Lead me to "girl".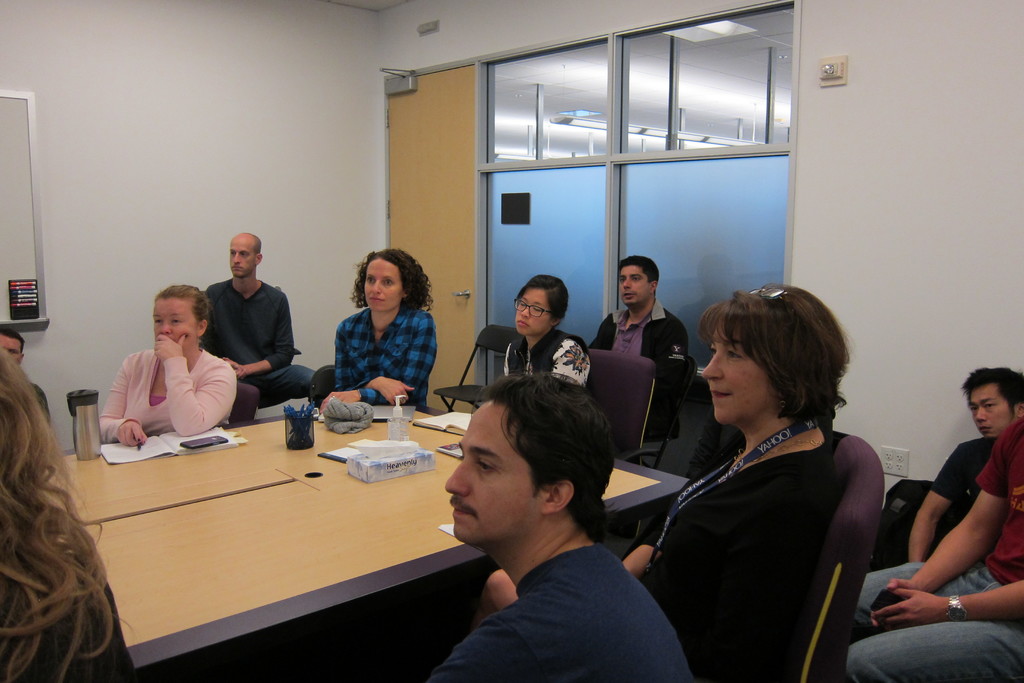
Lead to (617,274,845,679).
